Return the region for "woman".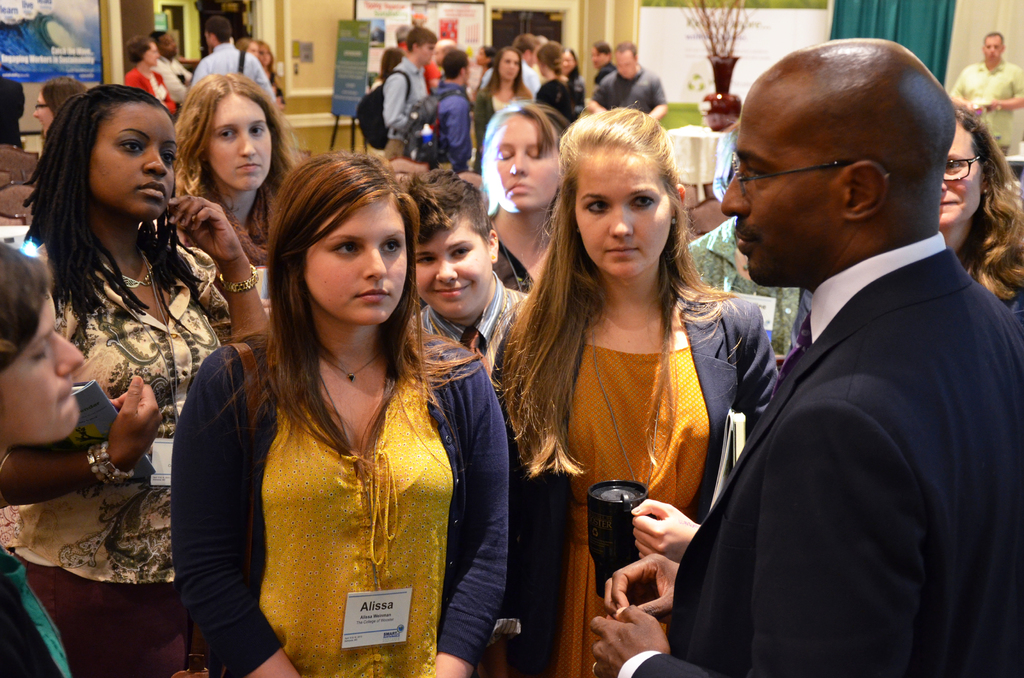
(x1=534, y1=41, x2=575, y2=124).
